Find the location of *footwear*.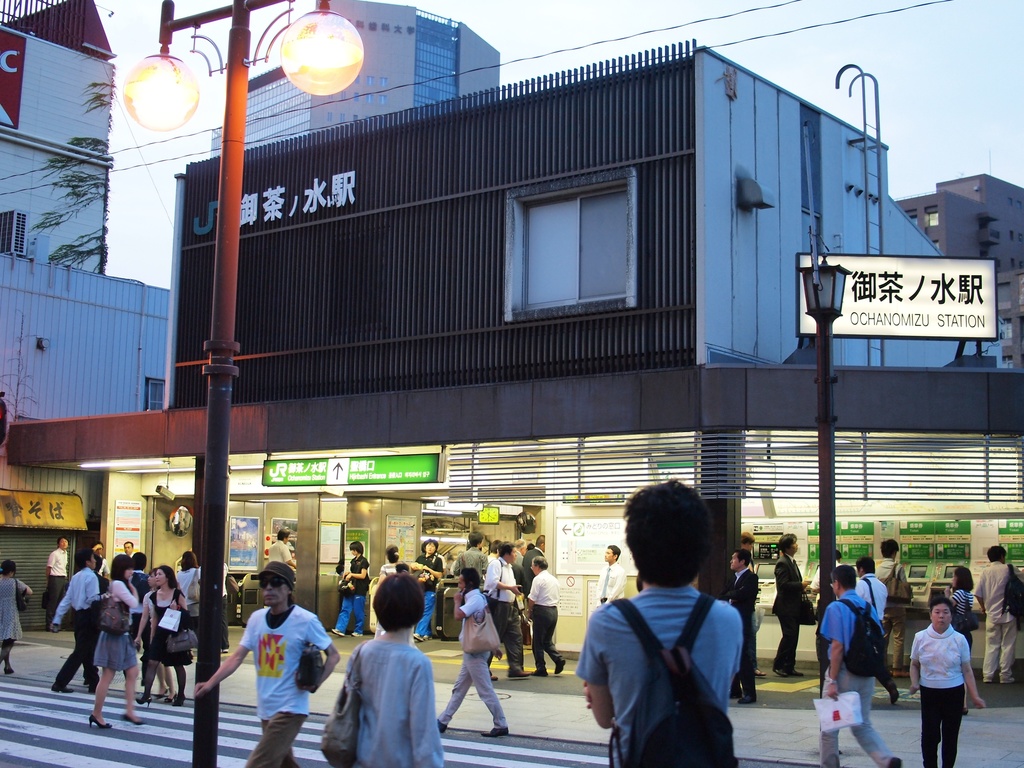
Location: crop(89, 715, 116, 728).
